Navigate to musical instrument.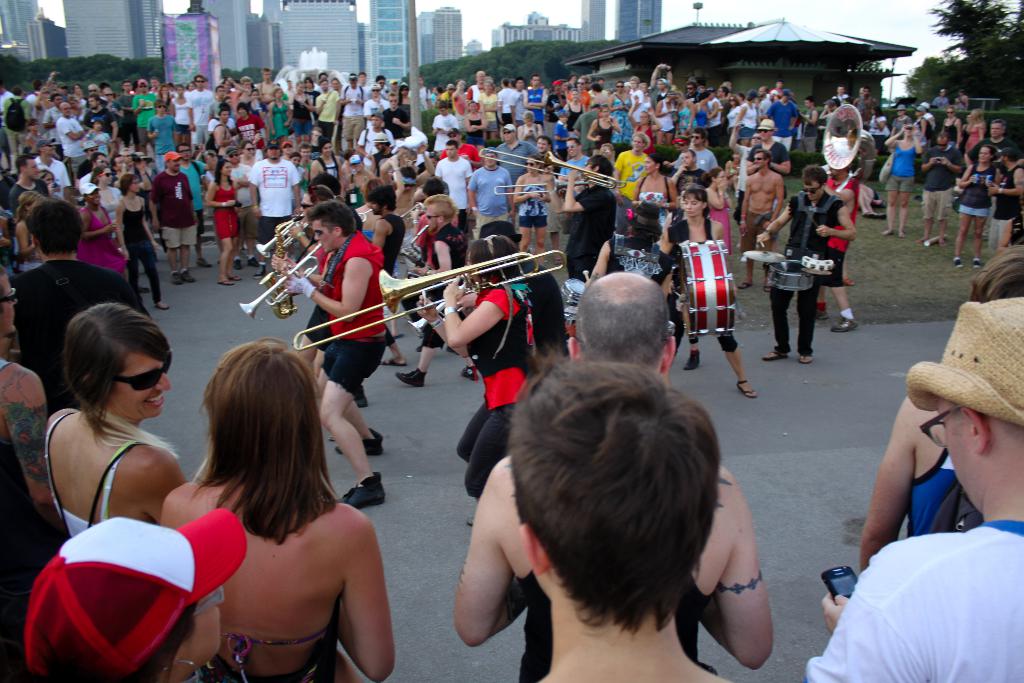
Navigation target: bbox=[400, 197, 429, 224].
